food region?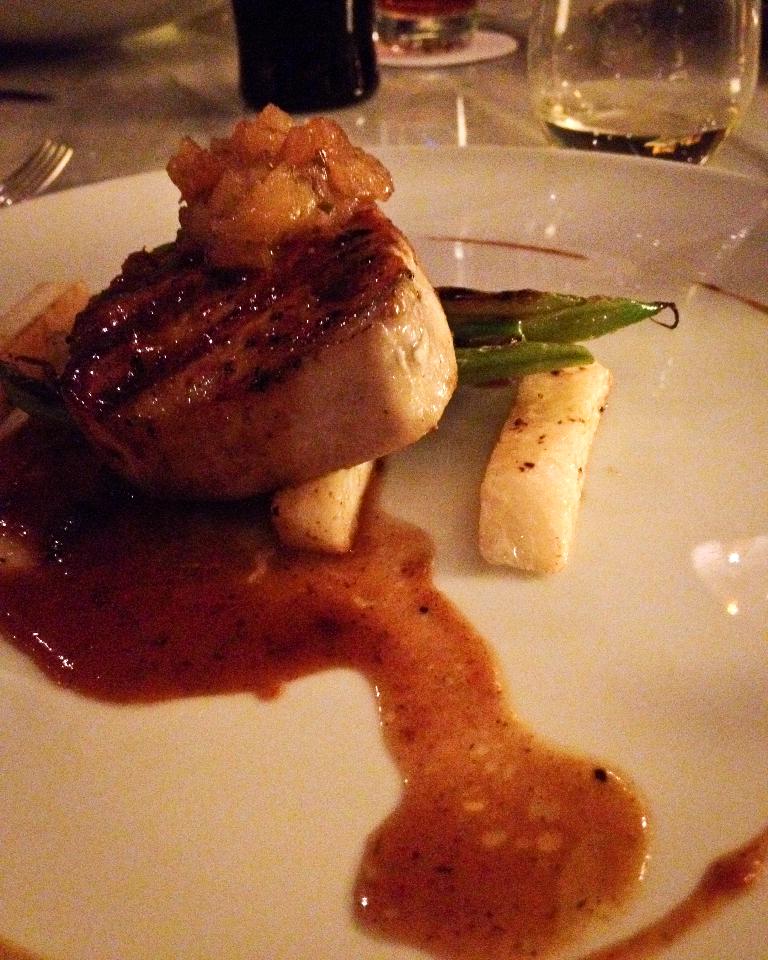
0/106/767/959
